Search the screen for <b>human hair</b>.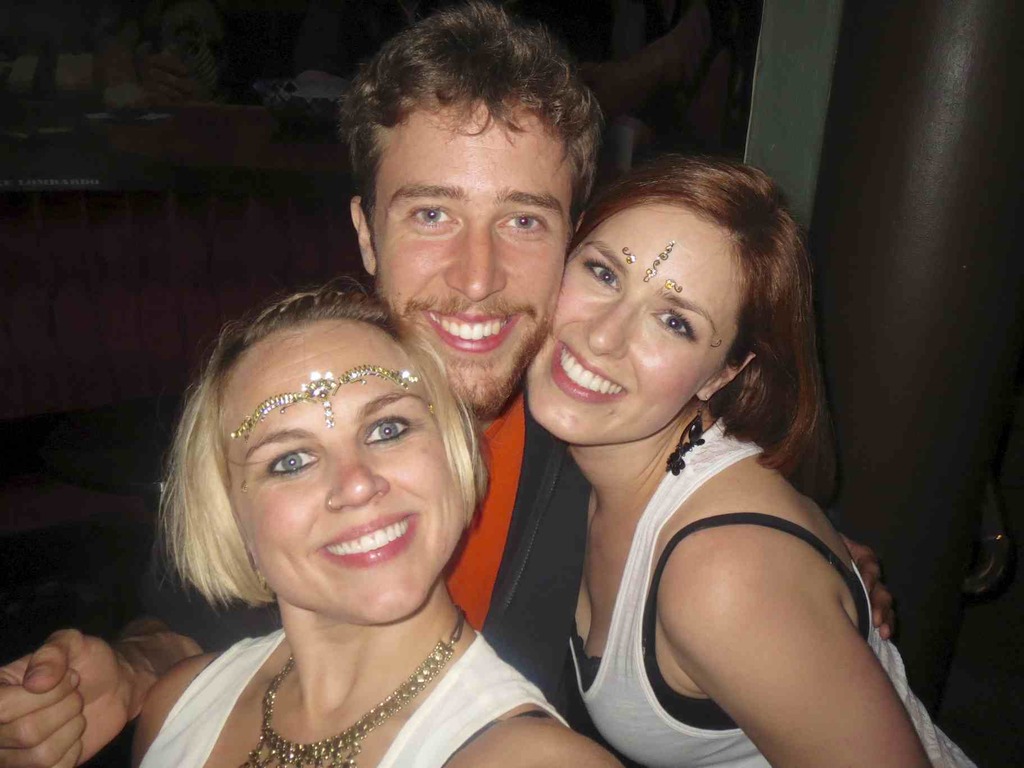
Found at [left=337, top=0, right=598, bottom=237].
